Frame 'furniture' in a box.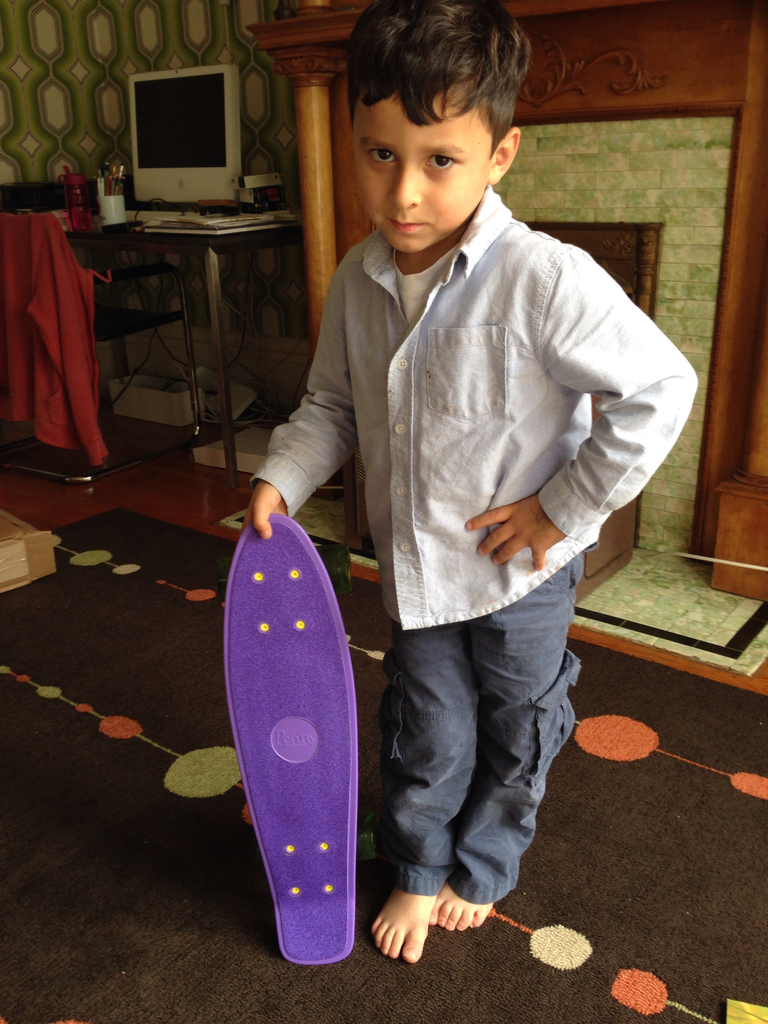
pyautogui.locateOnScreen(0, 211, 205, 485).
